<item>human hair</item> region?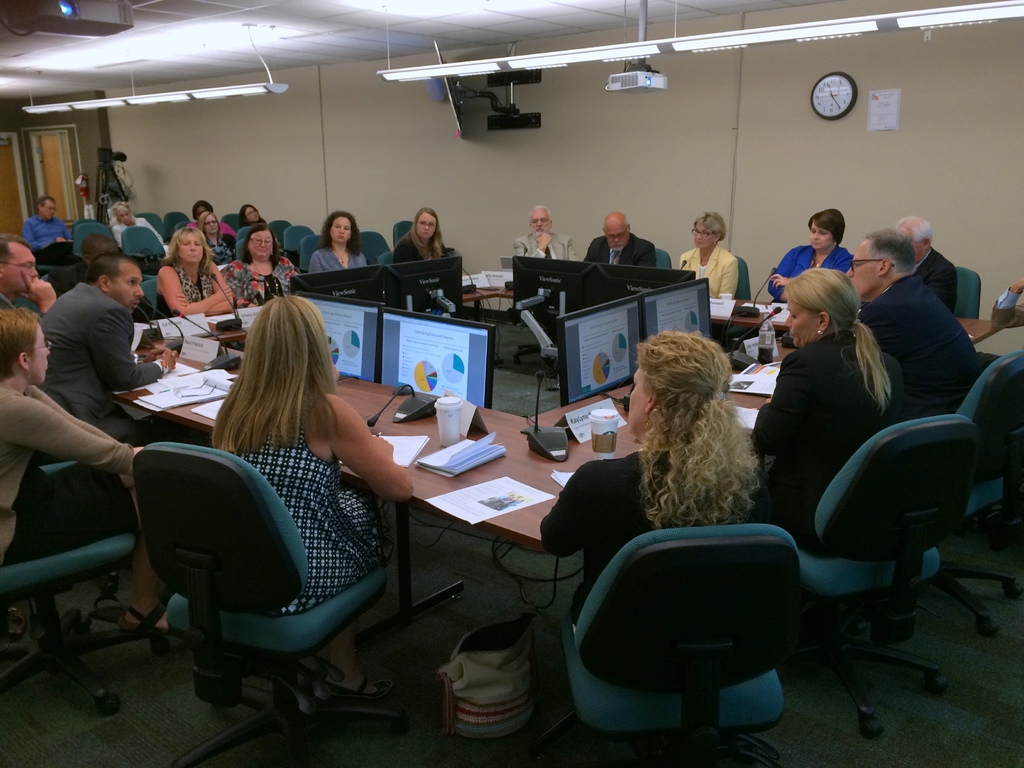
[893, 214, 933, 243]
